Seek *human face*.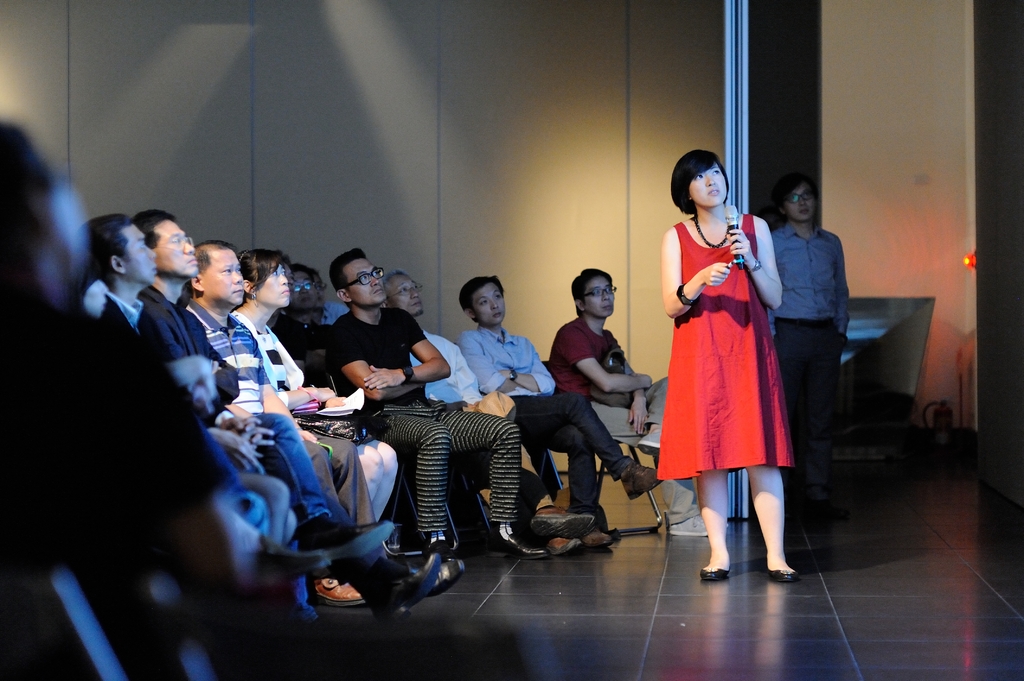
{"x1": 346, "y1": 253, "x2": 387, "y2": 306}.
